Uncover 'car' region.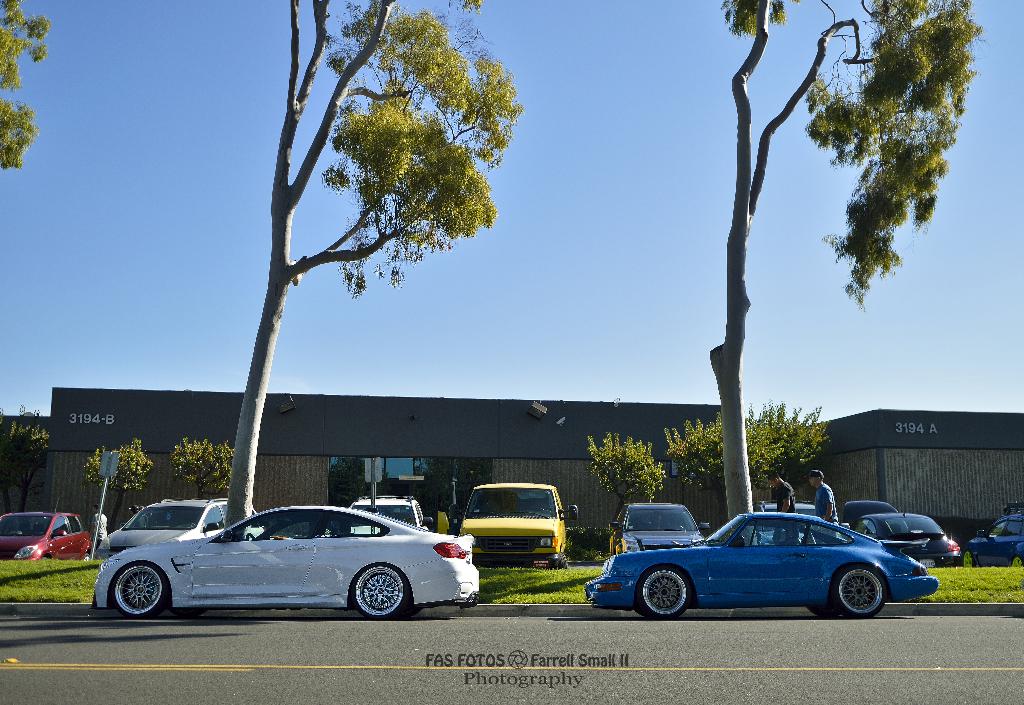
Uncovered: crop(606, 497, 710, 563).
